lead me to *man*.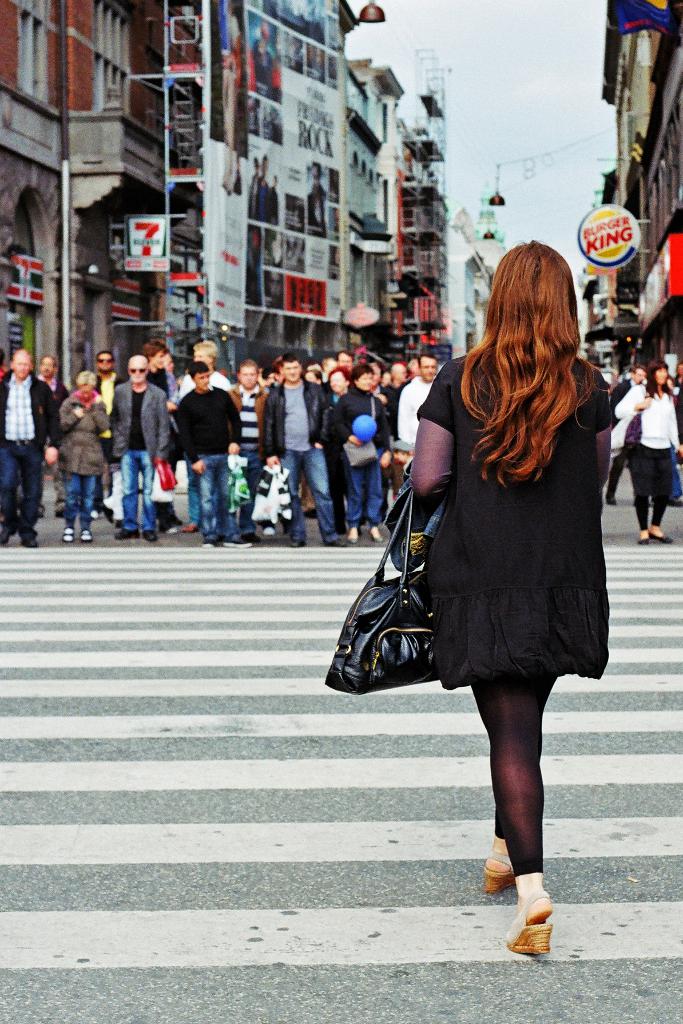
Lead to 395/351/439/444.
